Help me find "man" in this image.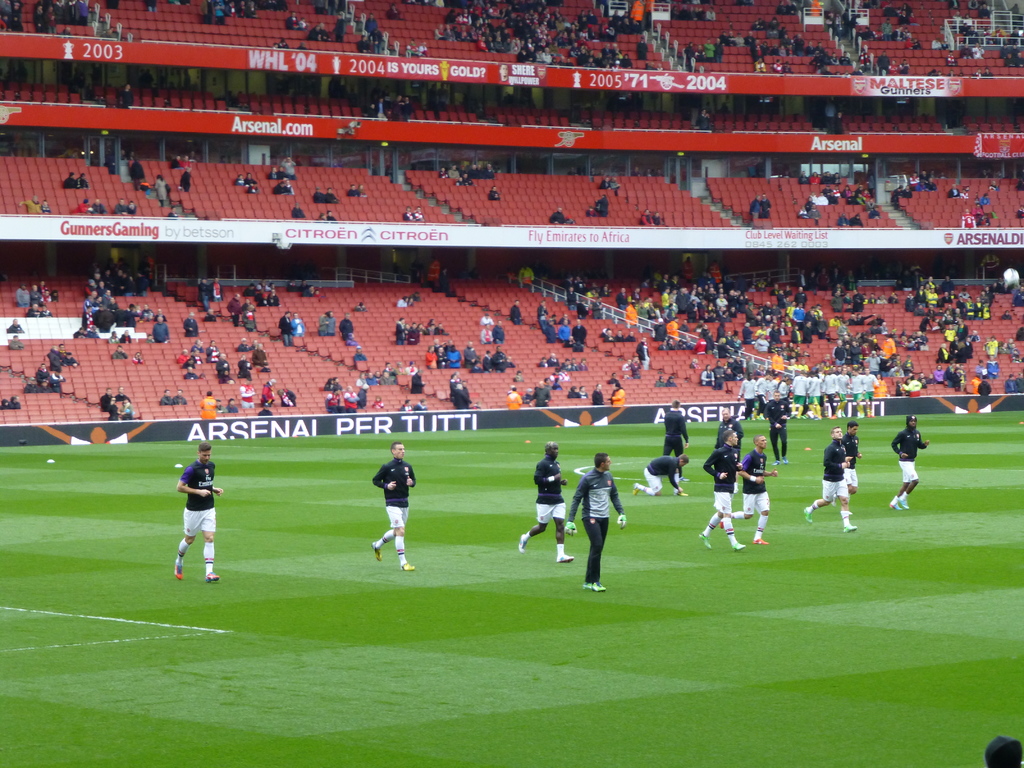
Found it: select_region(664, 400, 687, 456).
